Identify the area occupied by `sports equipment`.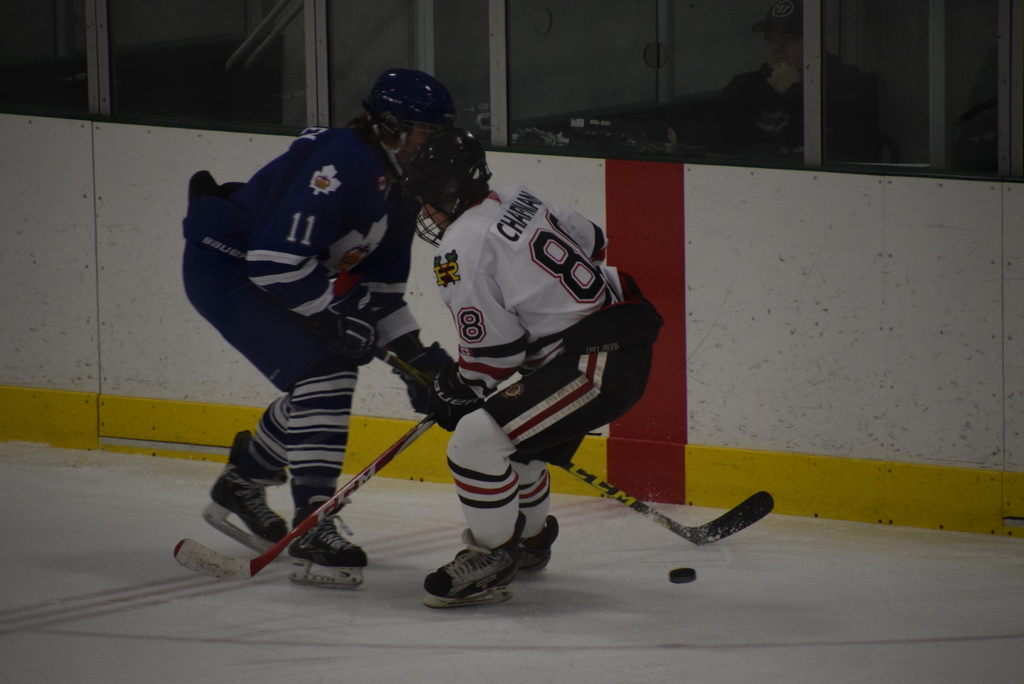
Area: left=171, top=411, right=436, bottom=581.
